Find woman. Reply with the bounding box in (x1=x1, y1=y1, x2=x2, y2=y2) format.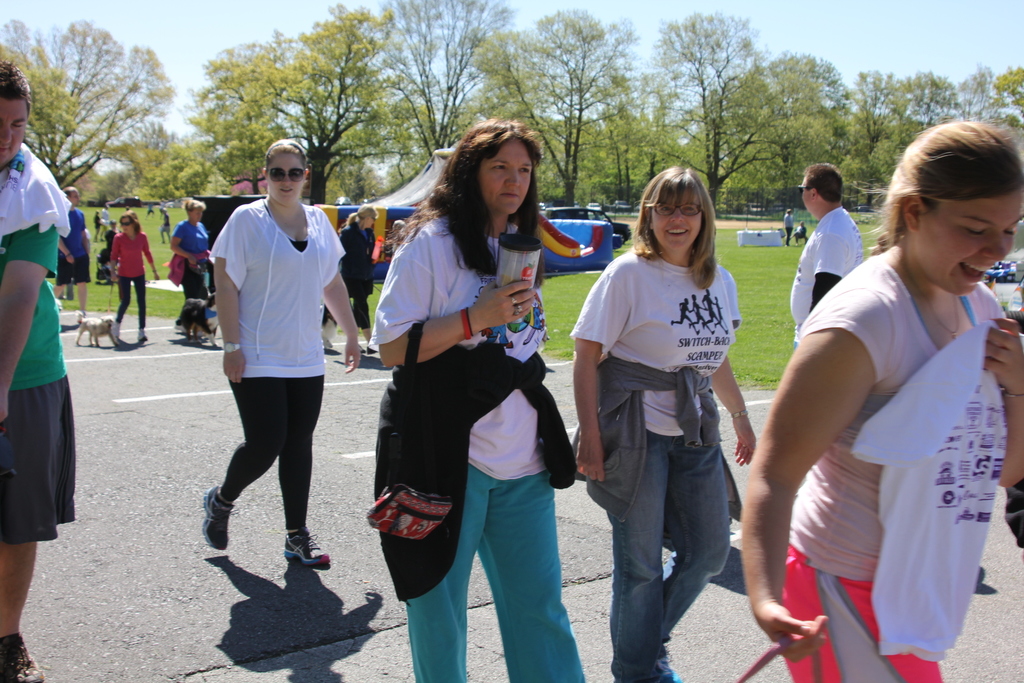
(x1=167, y1=196, x2=203, y2=308).
